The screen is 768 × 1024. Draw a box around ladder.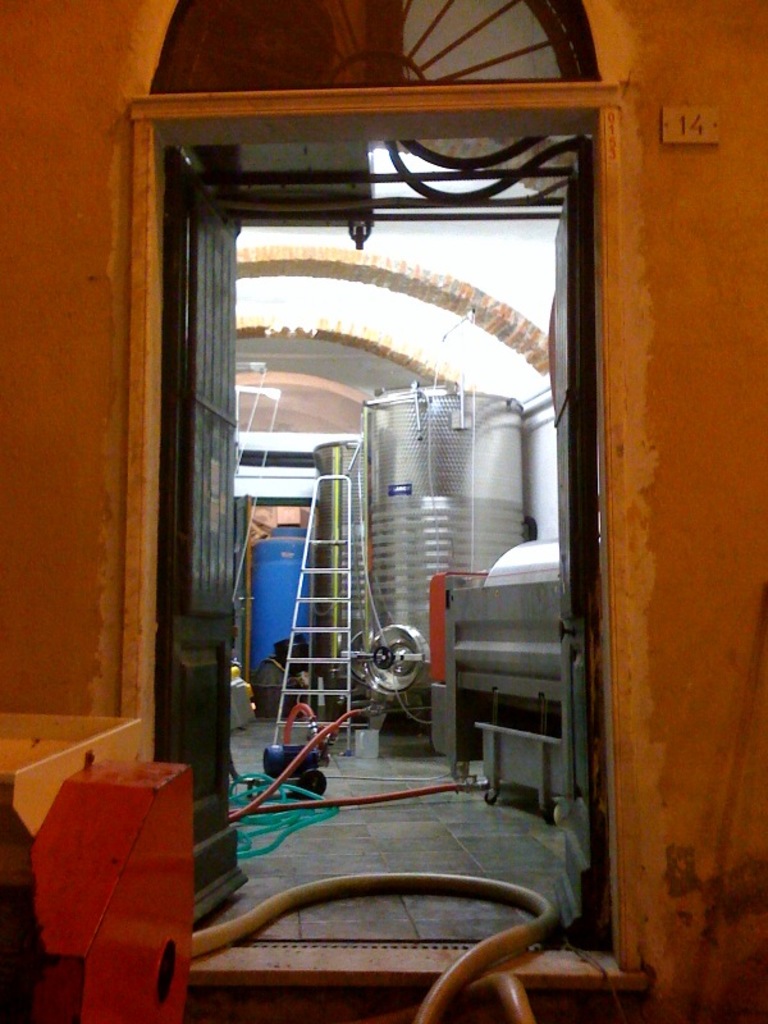
<region>270, 470, 353, 755</region>.
